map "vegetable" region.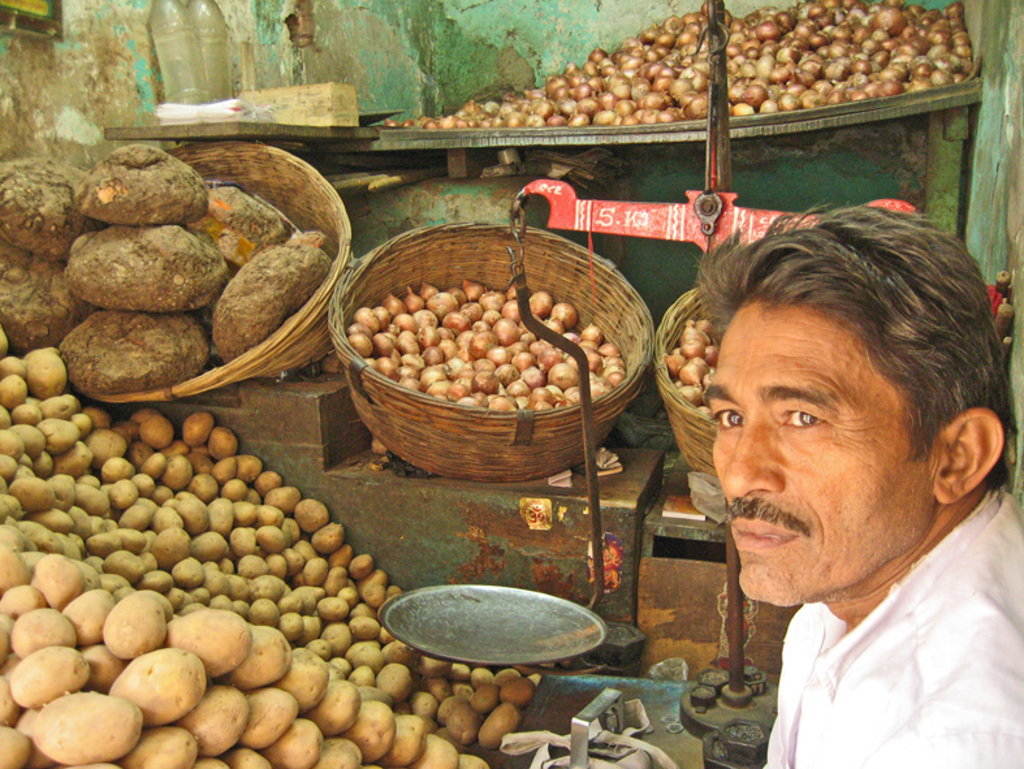
Mapped to BBox(471, 329, 492, 358).
